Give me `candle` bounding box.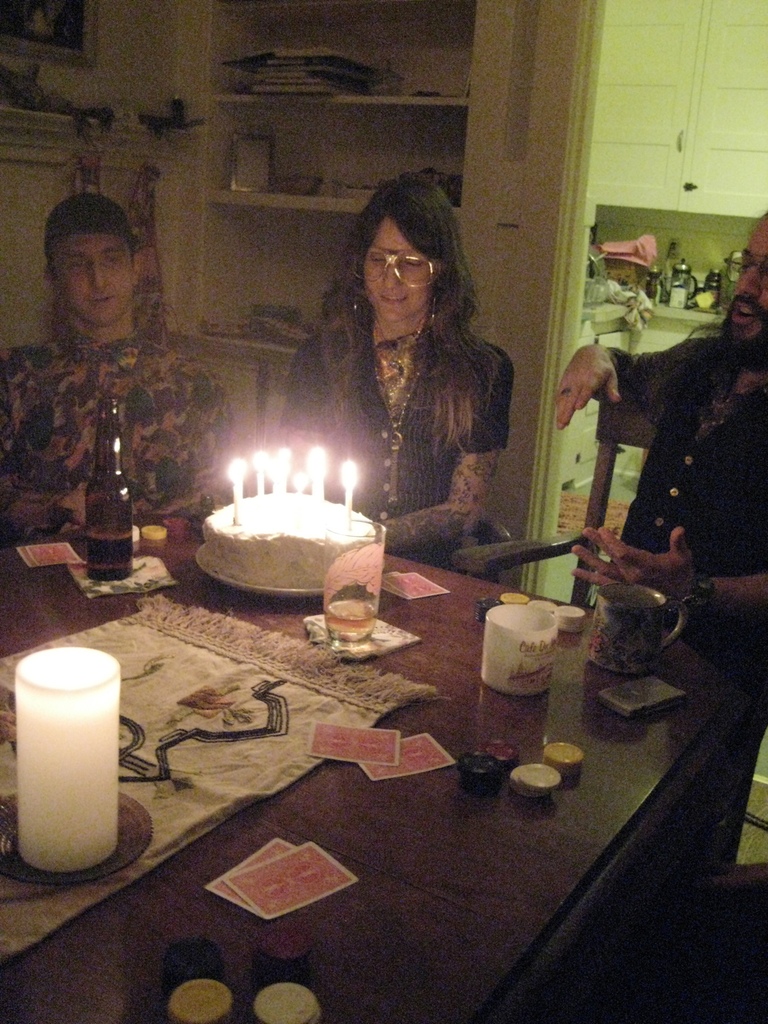
<box>308,449,326,500</box>.
